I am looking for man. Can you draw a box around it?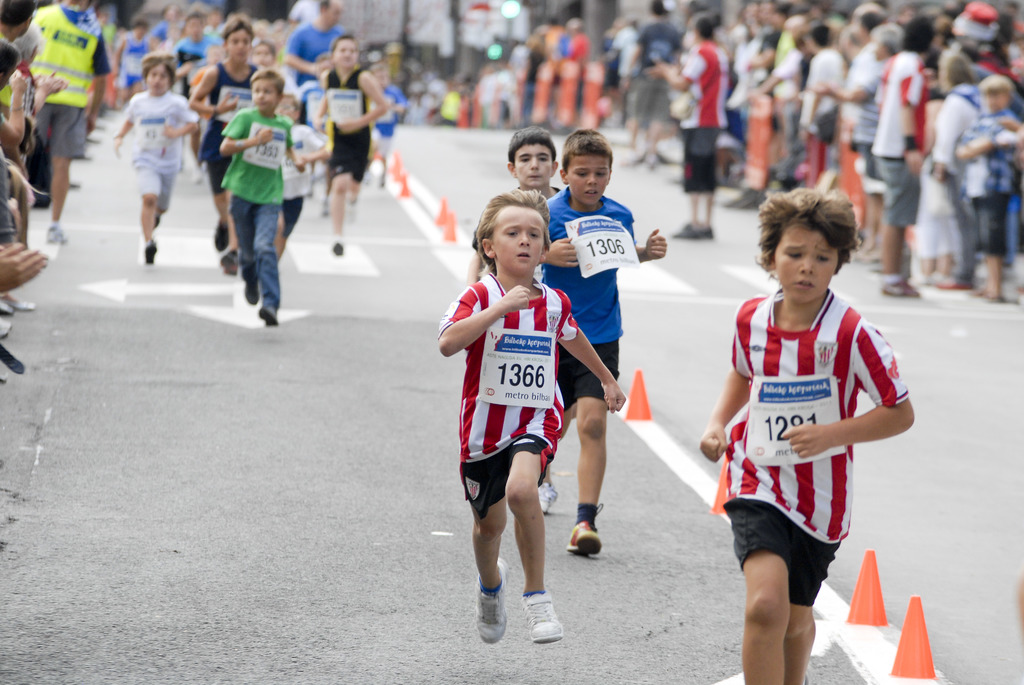
Sure, the bounding box is rect(645, 12, 735, 240).
